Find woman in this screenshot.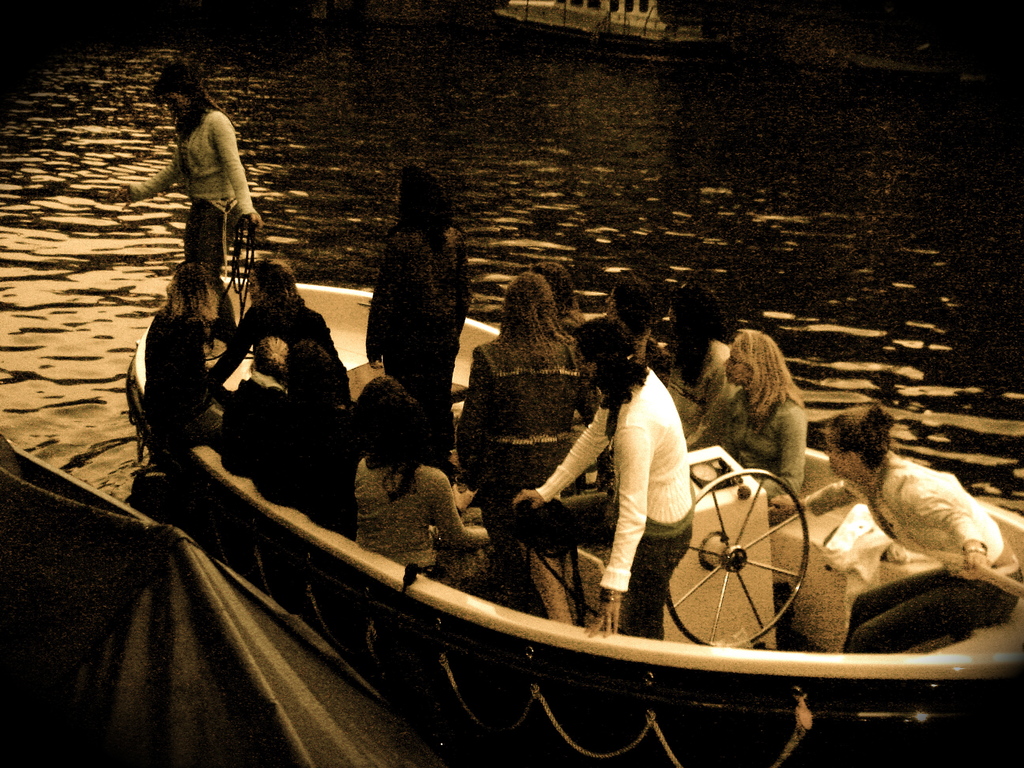
The bounding box for woman is bbox(359, 158, 474, 465).
